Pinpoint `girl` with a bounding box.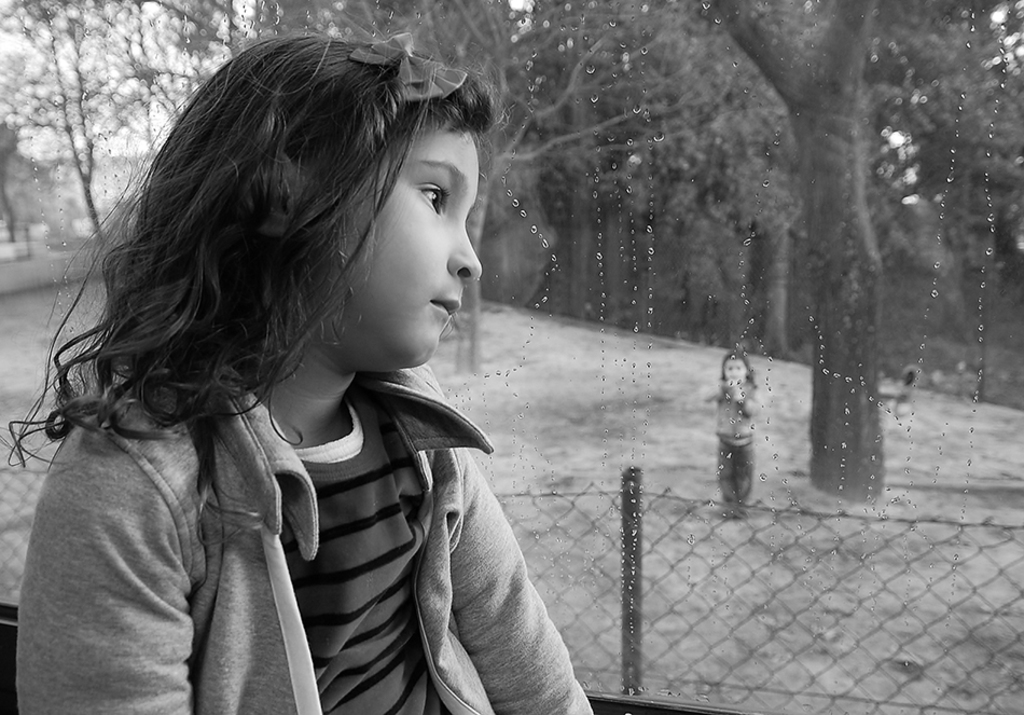
{"x1": 704, "y1": 350, "x2": 761, "y2": 518}.
